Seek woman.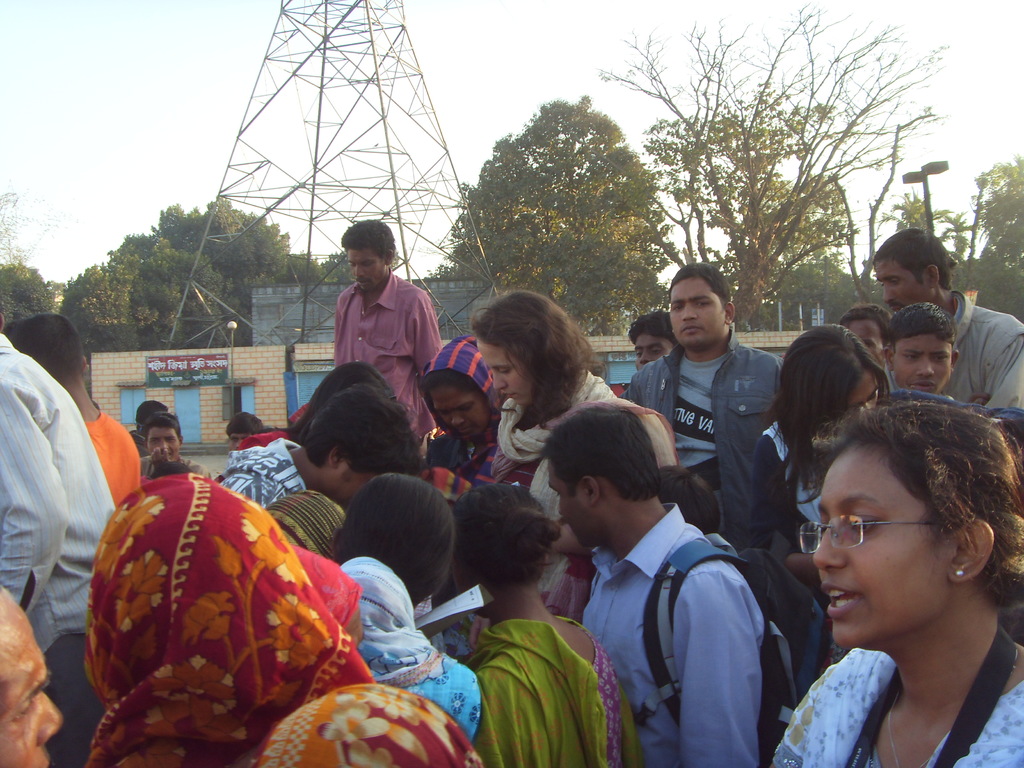
crop(456, 481, 643, 767).
